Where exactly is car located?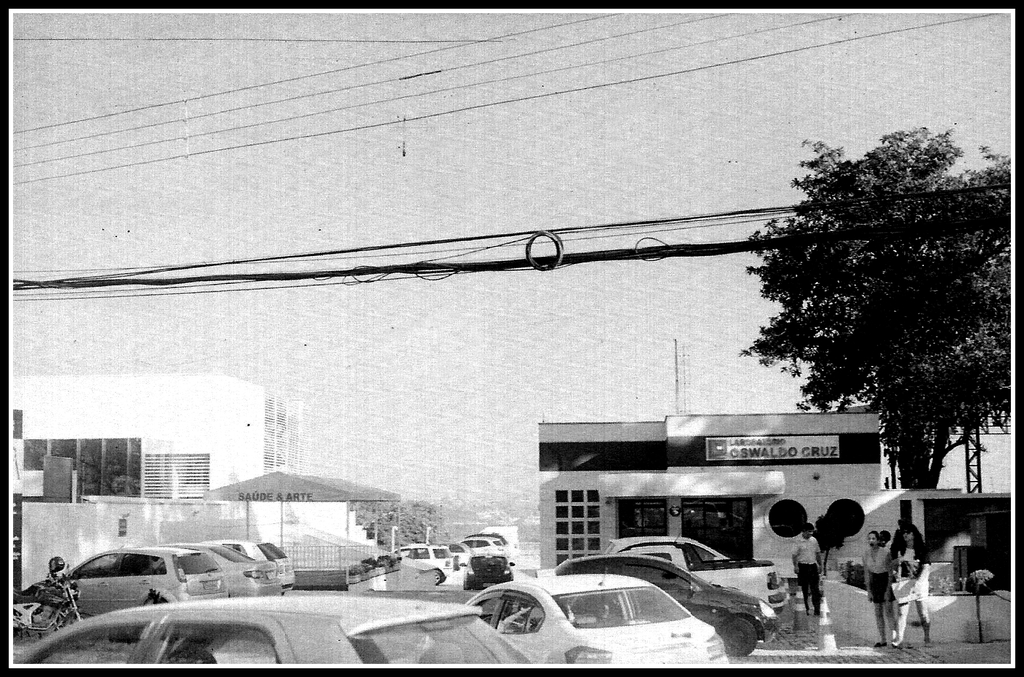
Its bounding box is 604,530,789,612.
